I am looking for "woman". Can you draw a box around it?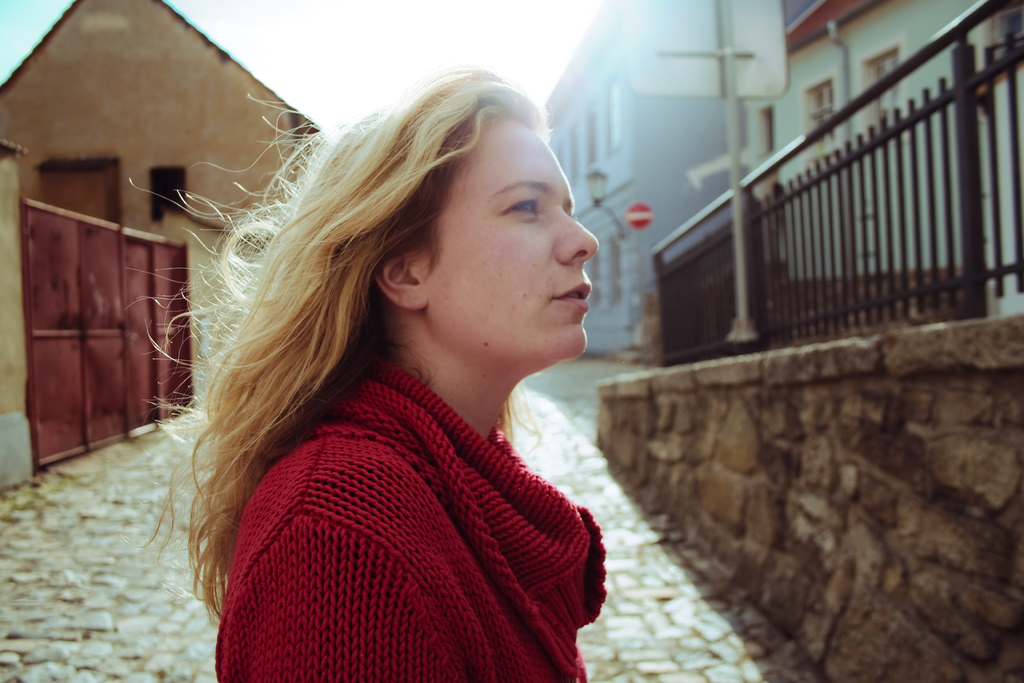
Sure, the bounding box is box(131, 69, 600, 682).
